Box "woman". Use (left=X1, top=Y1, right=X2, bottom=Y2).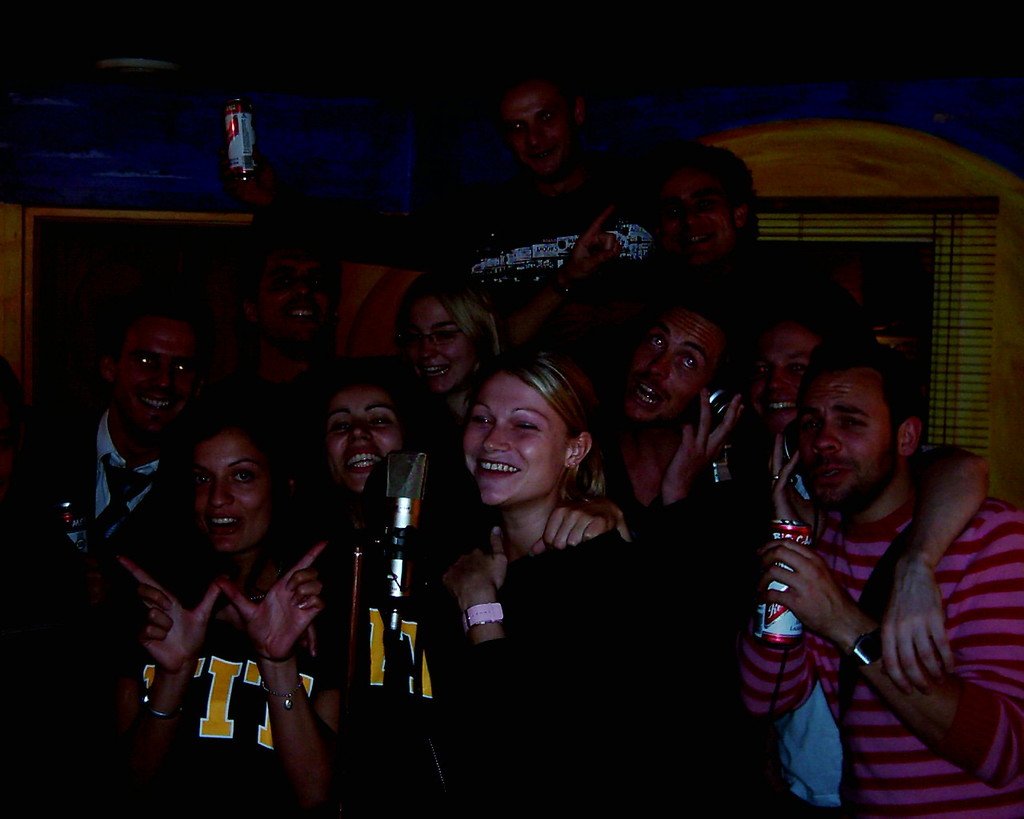
(left=379, top=264, right=531, bottom=608).
